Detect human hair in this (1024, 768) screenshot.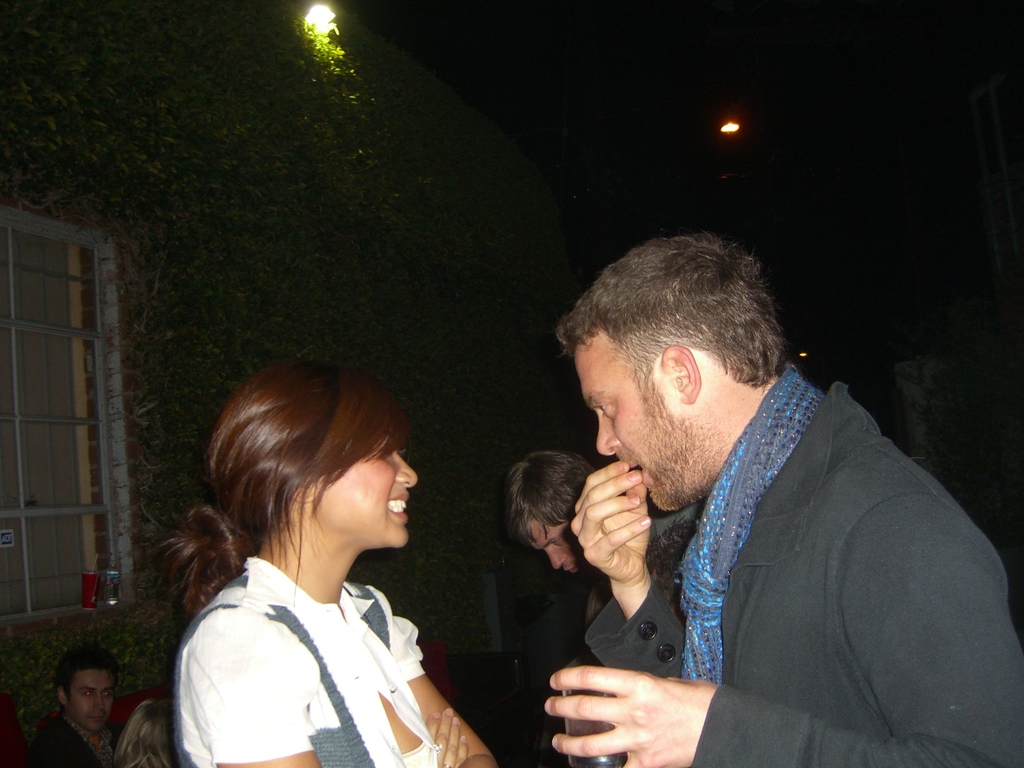
Detection: detection(51, 644, 124, 706).
